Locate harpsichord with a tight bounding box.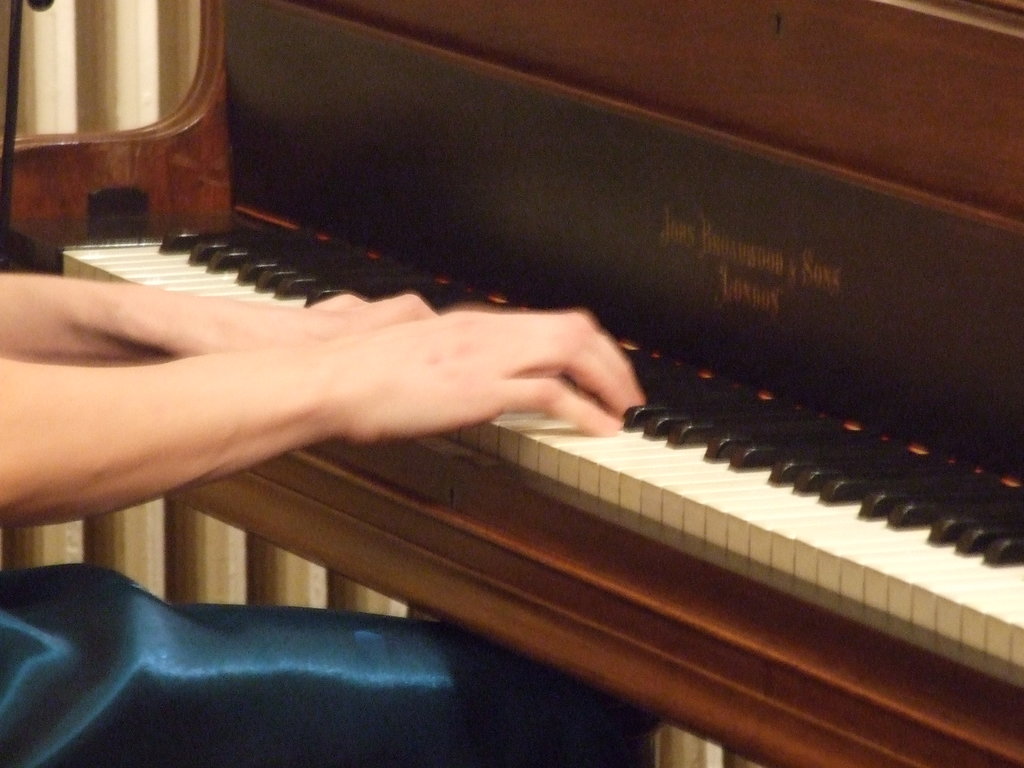
(left=1, top=0, right=1023, bottom=767).
